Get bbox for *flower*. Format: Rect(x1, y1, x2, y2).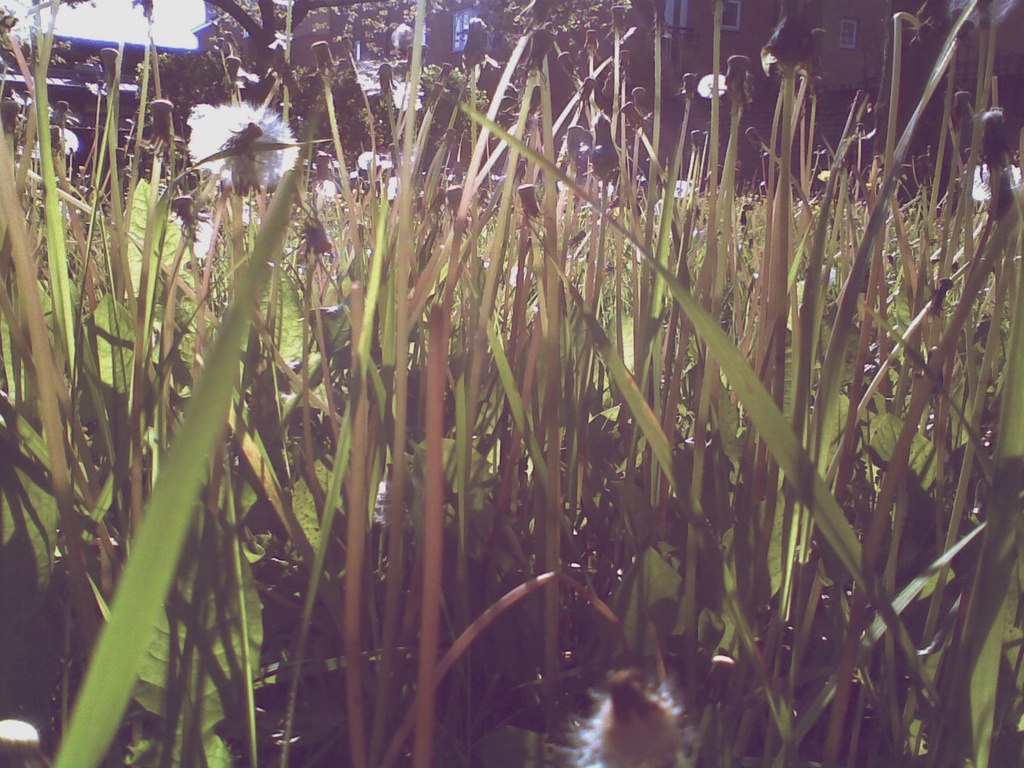
Rect(551, 668, 694, 767).
